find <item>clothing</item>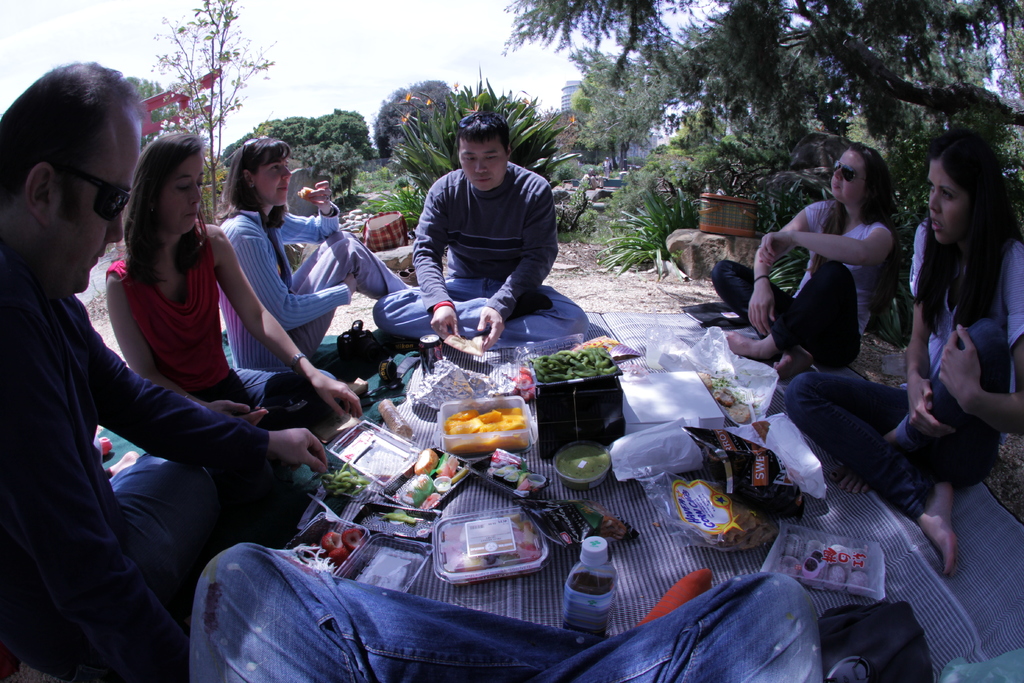
locate(785, 218, 1023, 520)
